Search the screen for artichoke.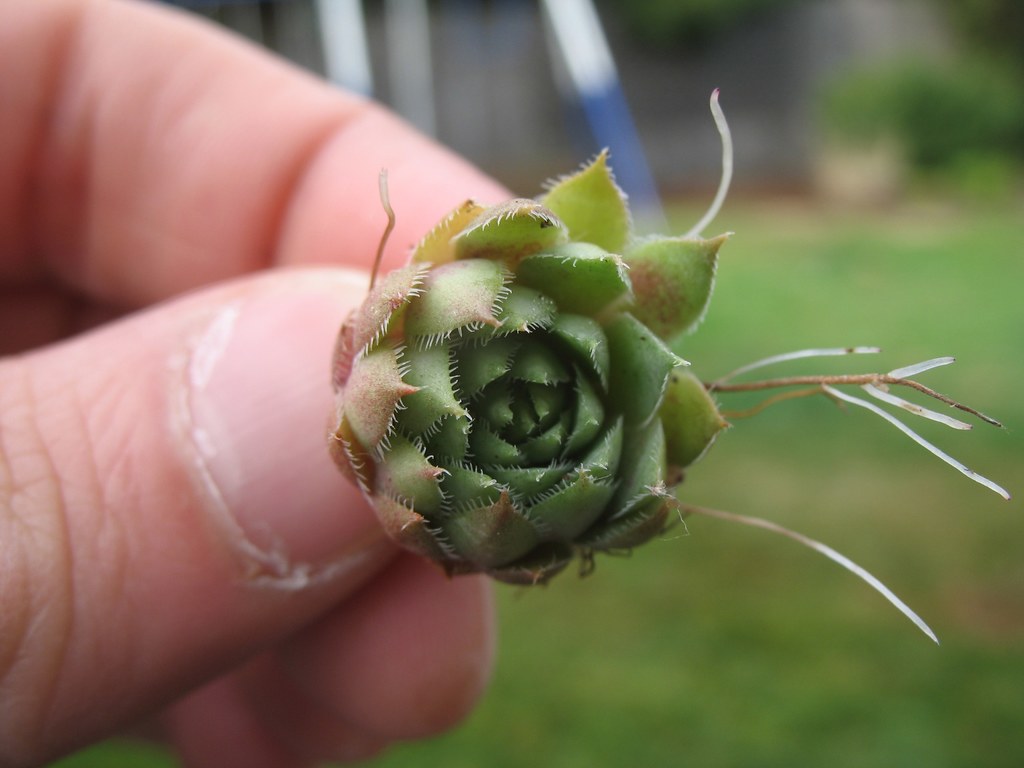
Found at 328, 150, 731, 592.
